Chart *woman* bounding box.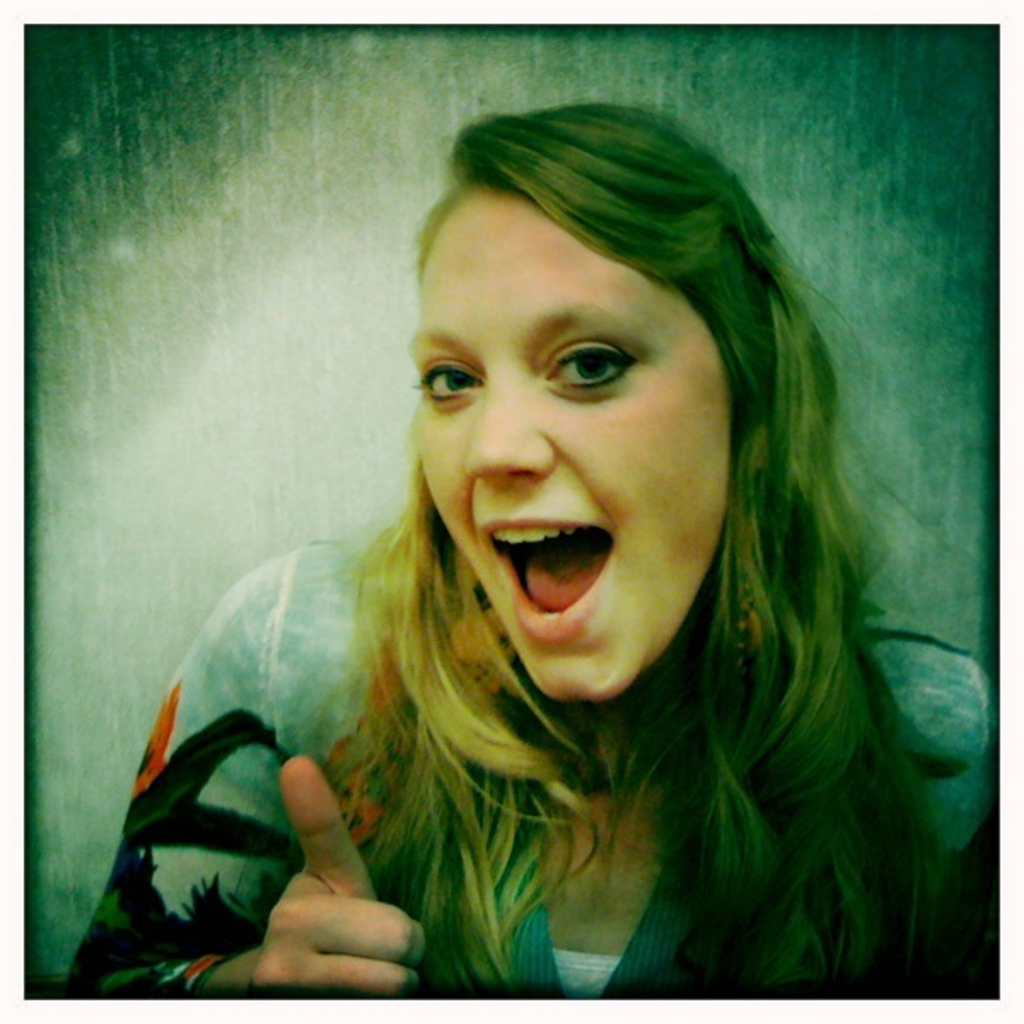
Charted: select_region(108, 113, 1023, 1005).
